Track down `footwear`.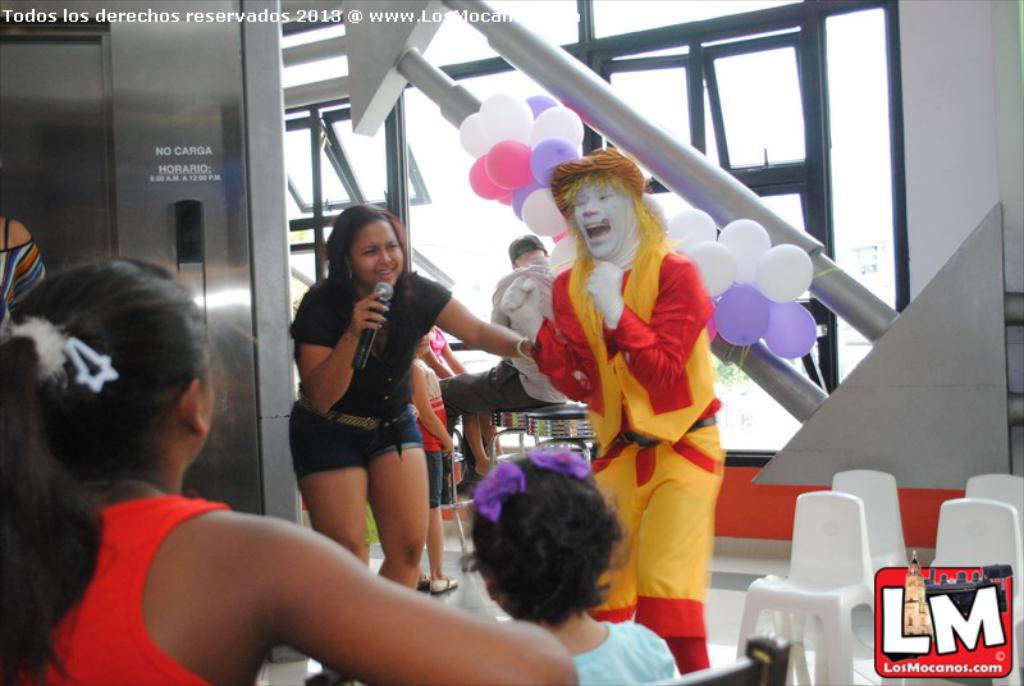
Tracked to (x1=431, y1=575, x2=462, y2=595).
